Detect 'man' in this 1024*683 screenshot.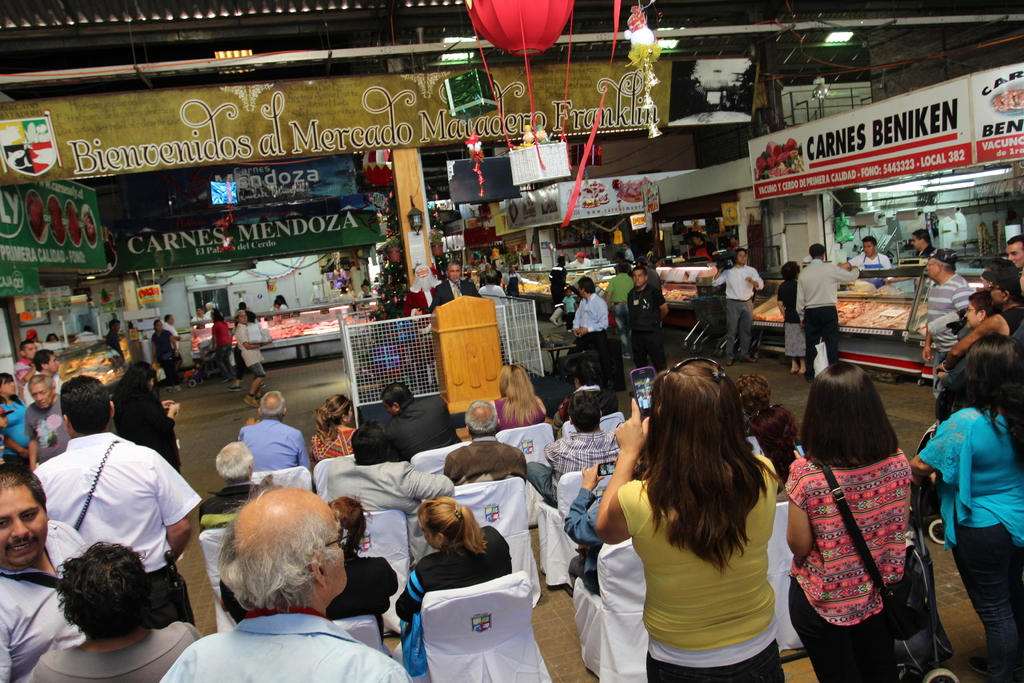
Detection: 376,381,456,458.
